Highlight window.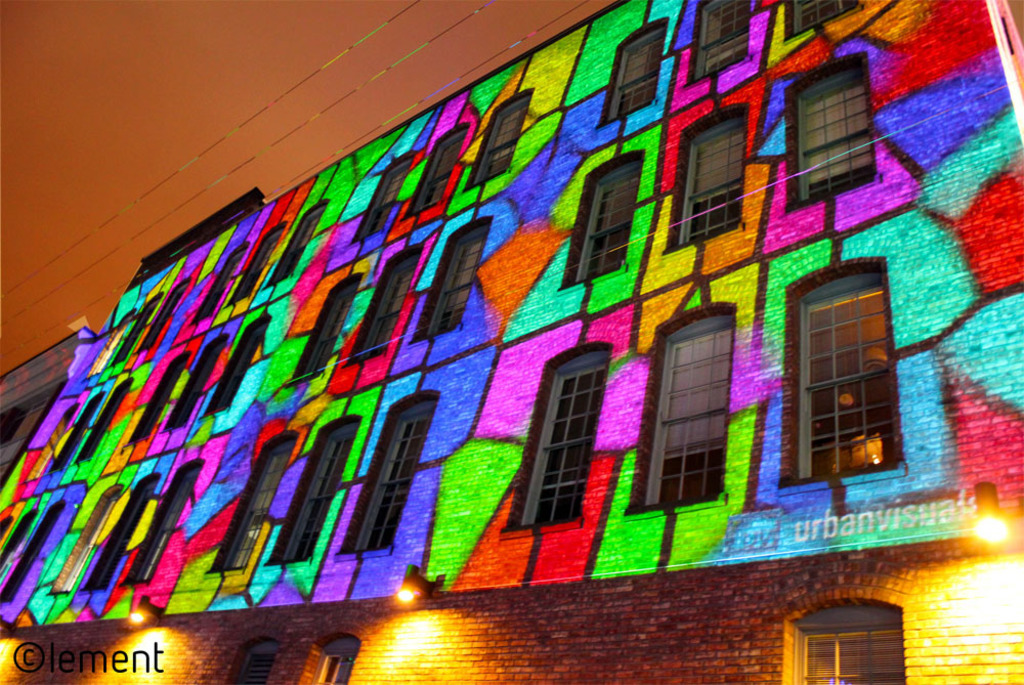
Highlighted region: bbox=(133, 349, 189, 436).
